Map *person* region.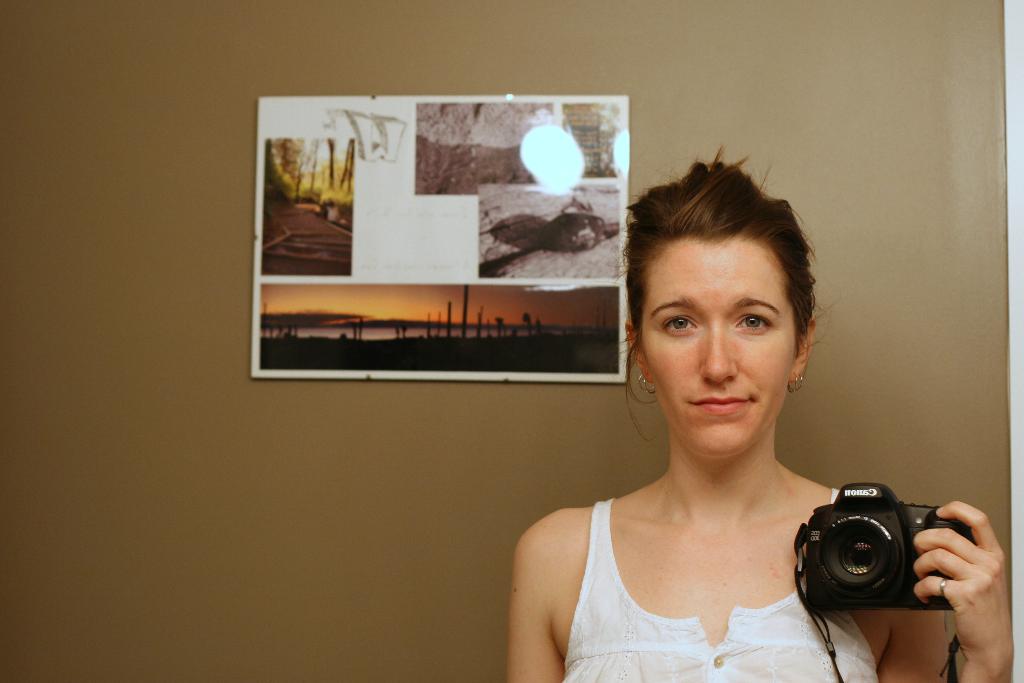
Mapped to region(506, 148, 1013, 682).
